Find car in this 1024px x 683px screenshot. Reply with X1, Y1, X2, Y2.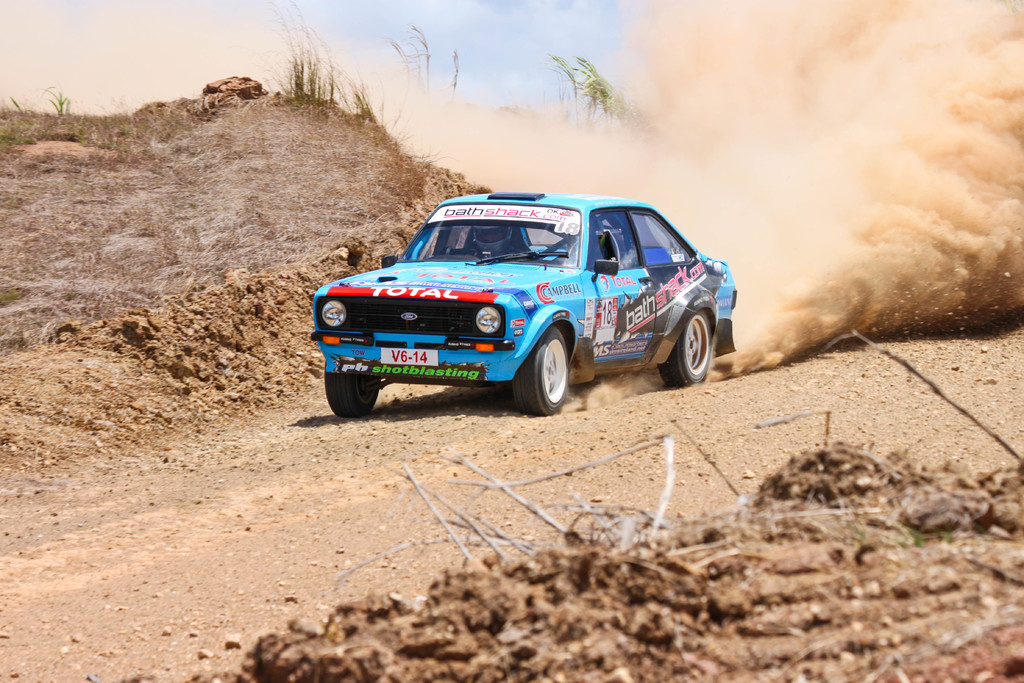
310, 188, 738, 418.
